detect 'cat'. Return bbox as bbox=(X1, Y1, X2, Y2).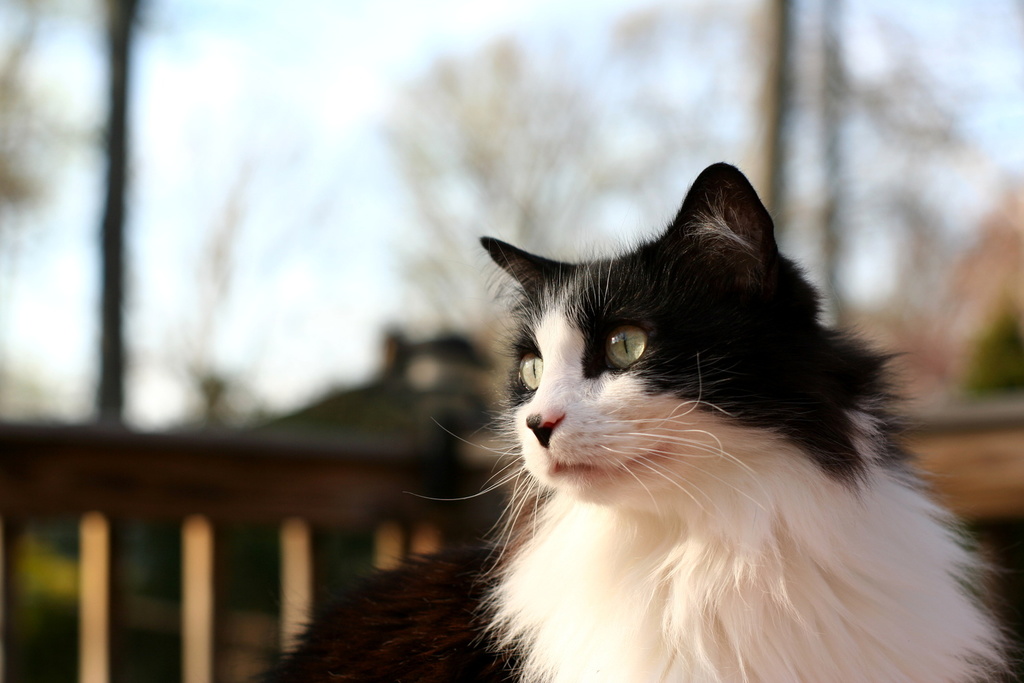
bbox=(256, 160, 1023, 682).
